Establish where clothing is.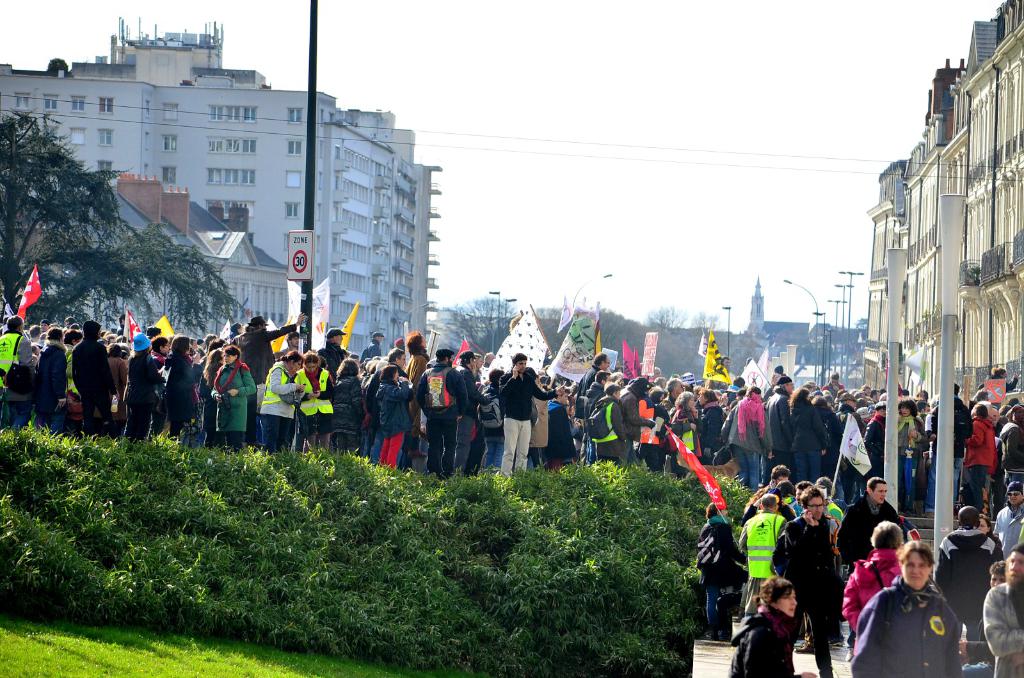
Established at (left=68, top=334, right=117, bottom=433).
